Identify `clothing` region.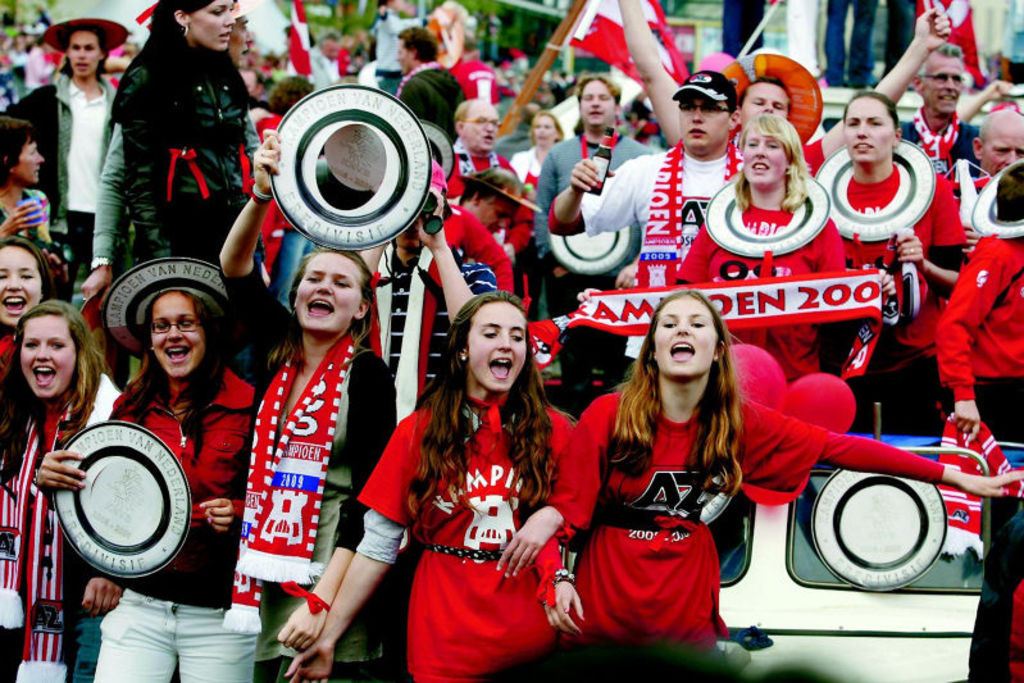
Region: box(557, 374, 946, 657).
